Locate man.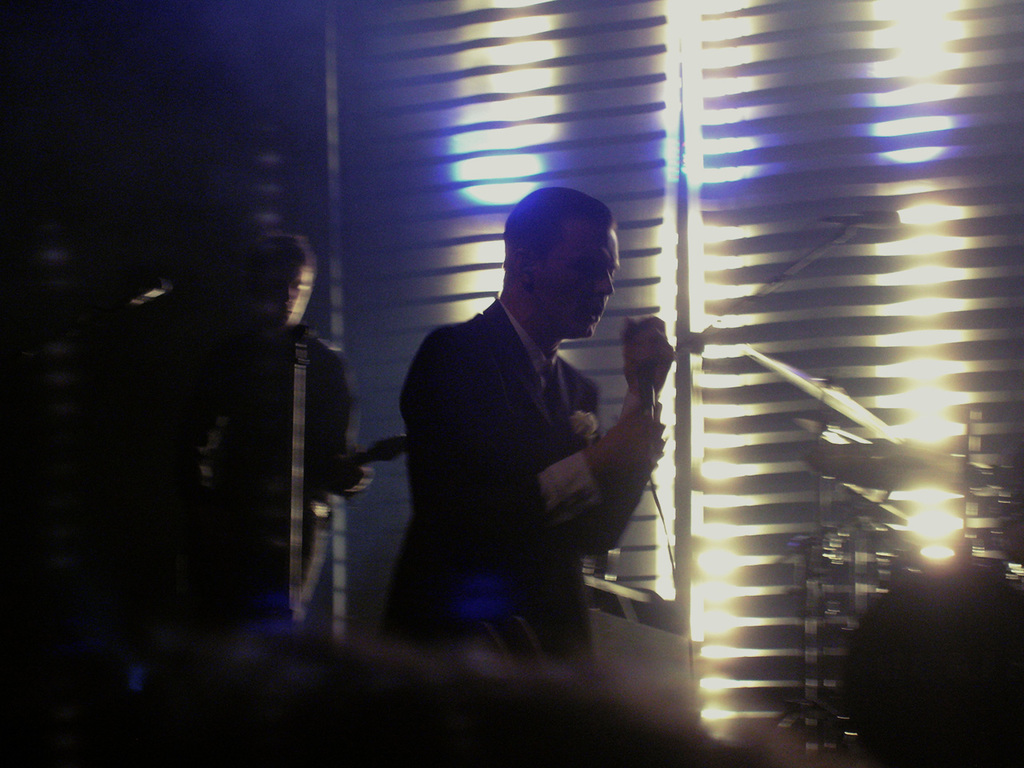
Bounding box: {"left": 387, "top": 183, "right": 671, "bottom": 676}.
